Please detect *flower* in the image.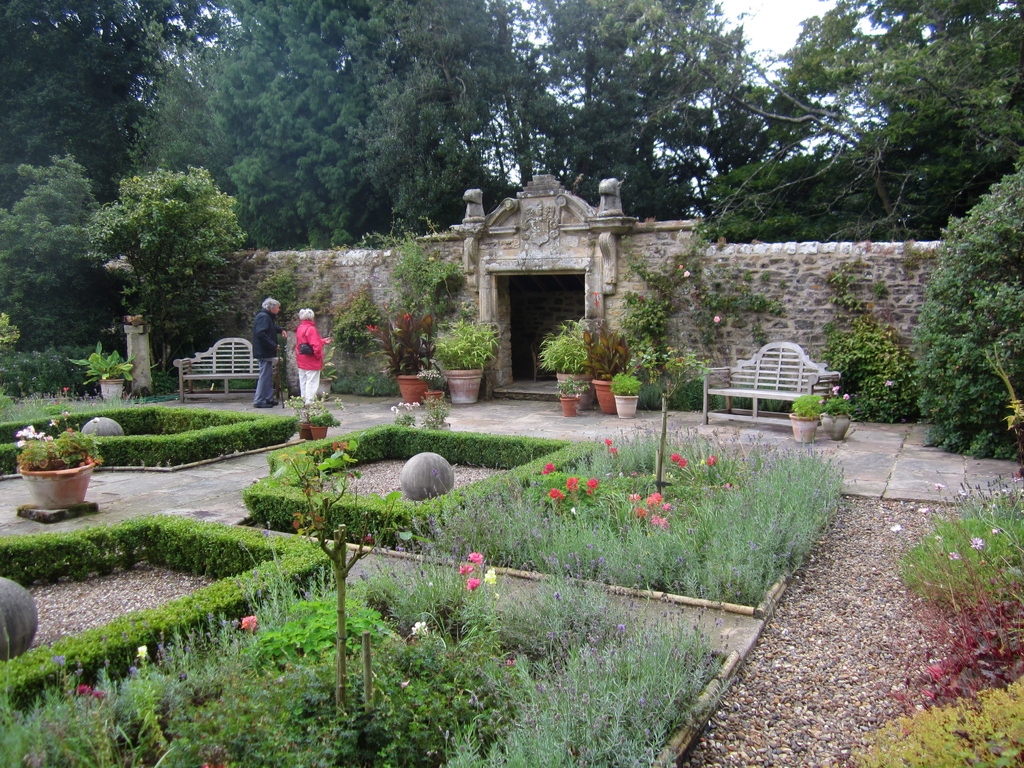
left=484, top=568, right=499, bottom=584.
